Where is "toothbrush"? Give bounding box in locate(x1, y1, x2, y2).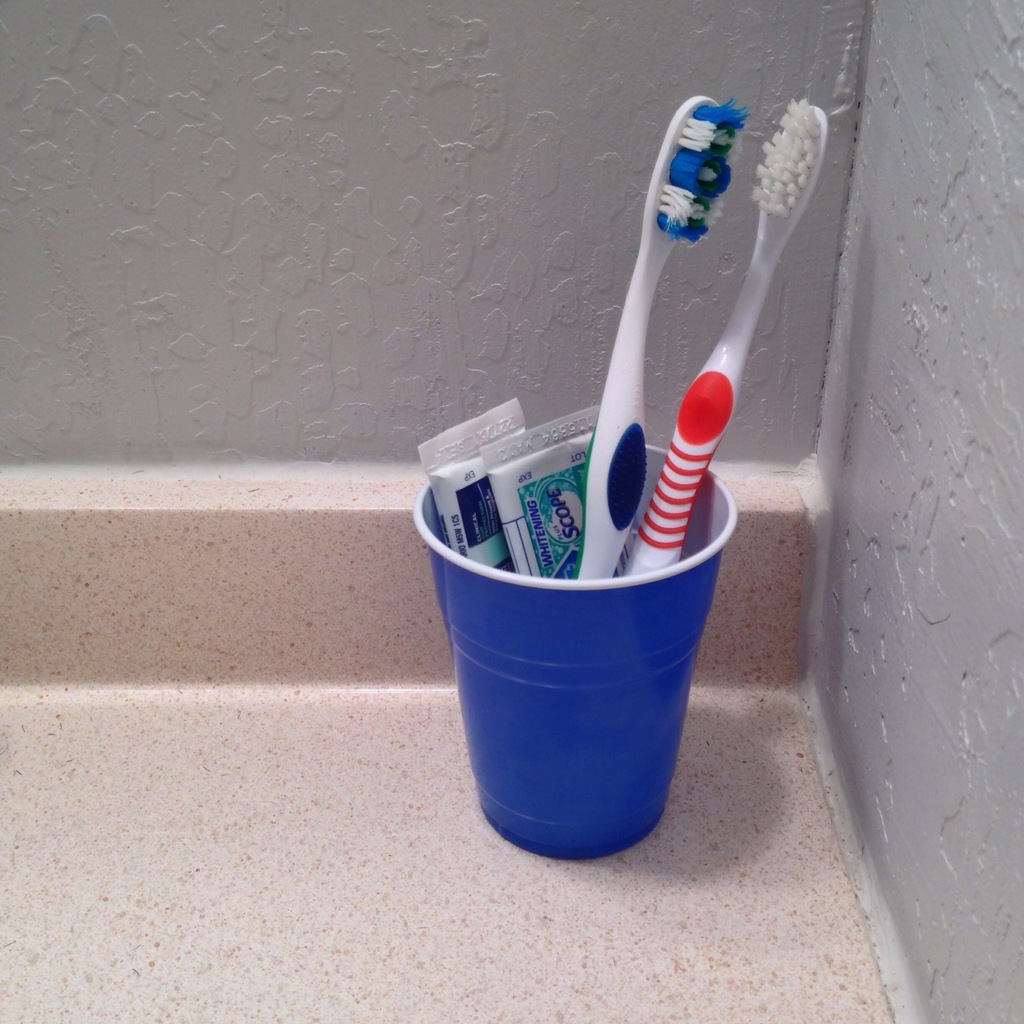
locate(623, 101, 826, 577).
